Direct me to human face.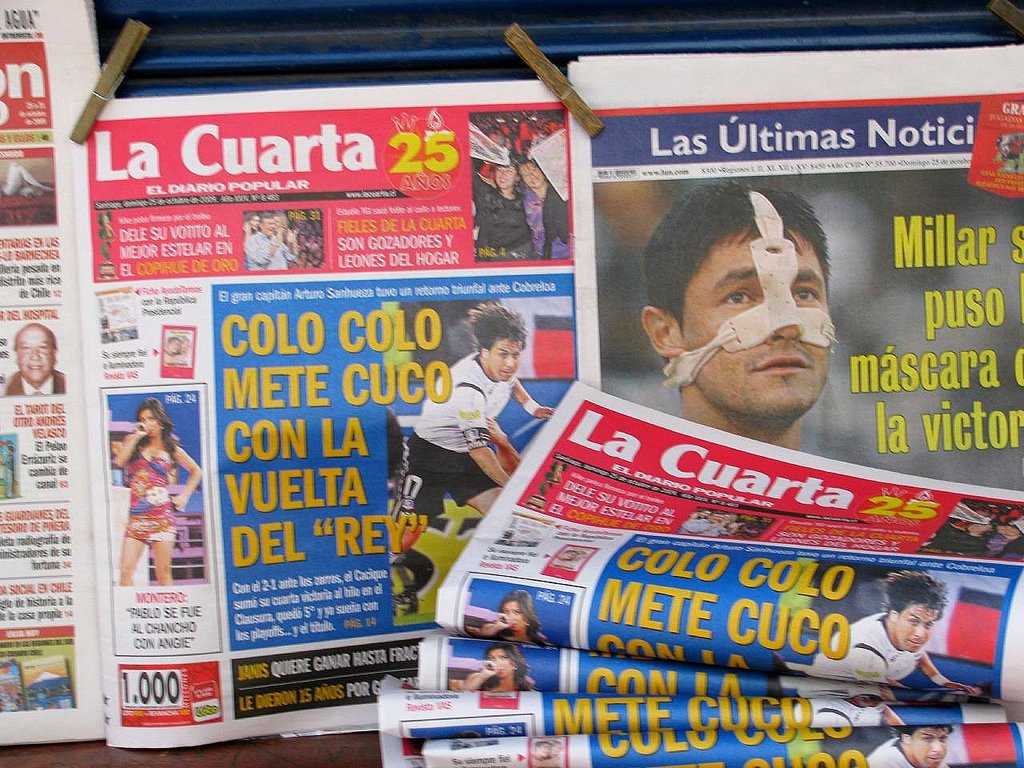
Direction: <bbox>490, 339, 521, 379</bbox>.
